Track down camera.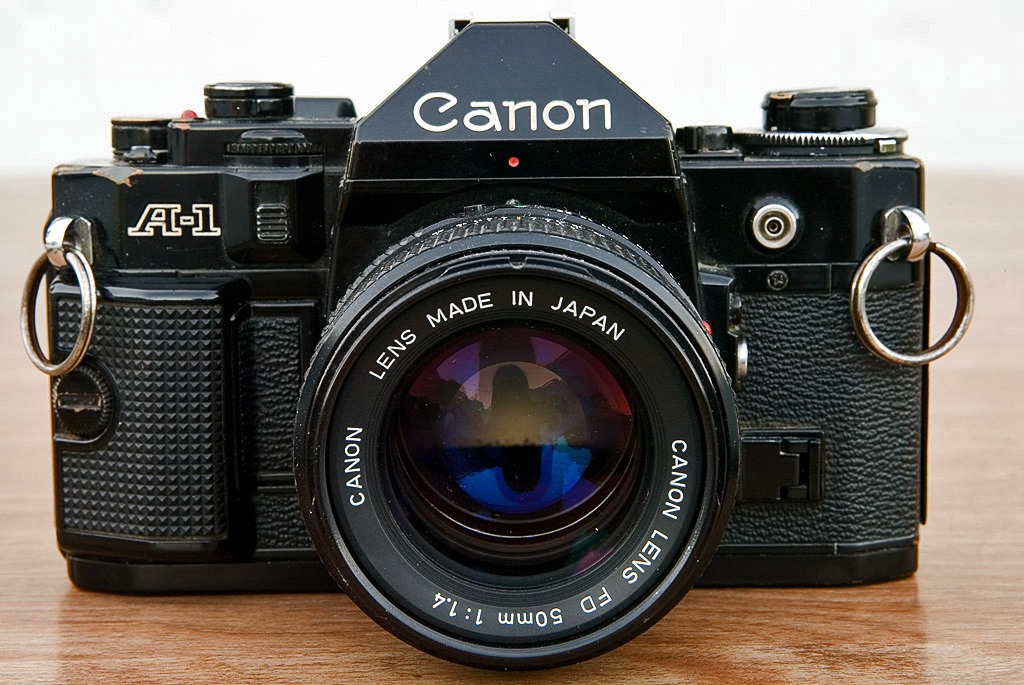
Tracked to bbox(48, 12, 933, 673).
